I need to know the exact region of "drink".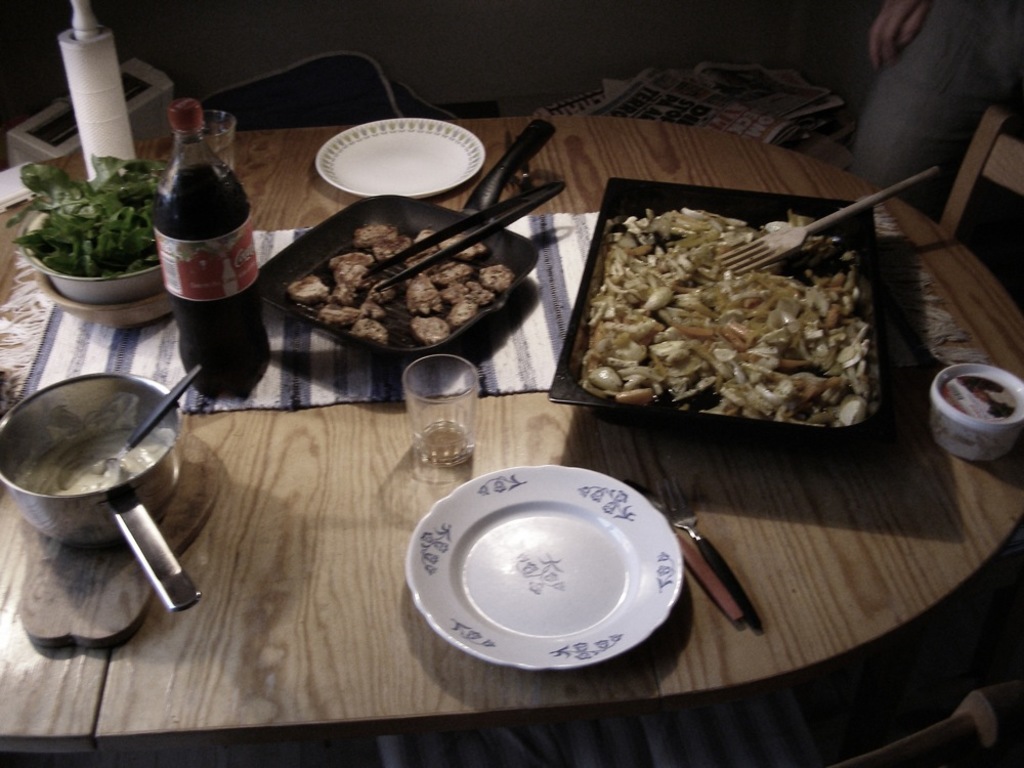
Region: [153, 122, 250, 430].
